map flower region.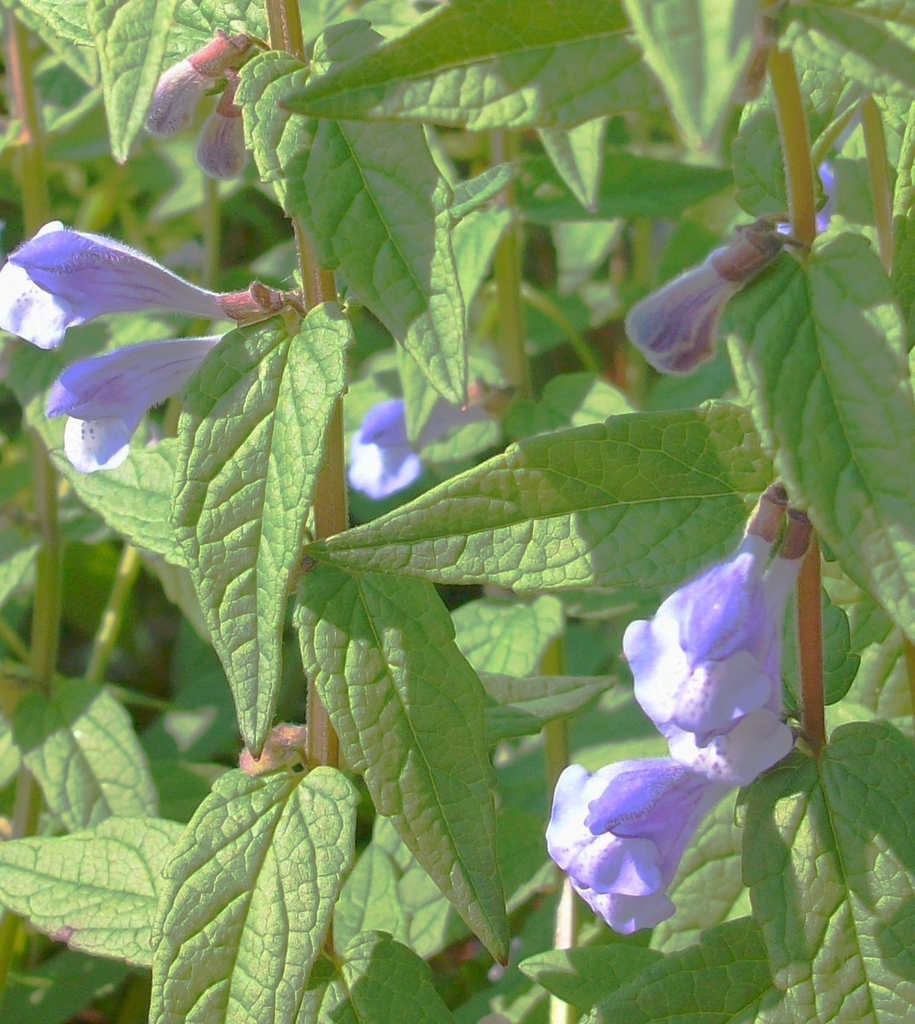
Mapped to 664,527,813,788.
